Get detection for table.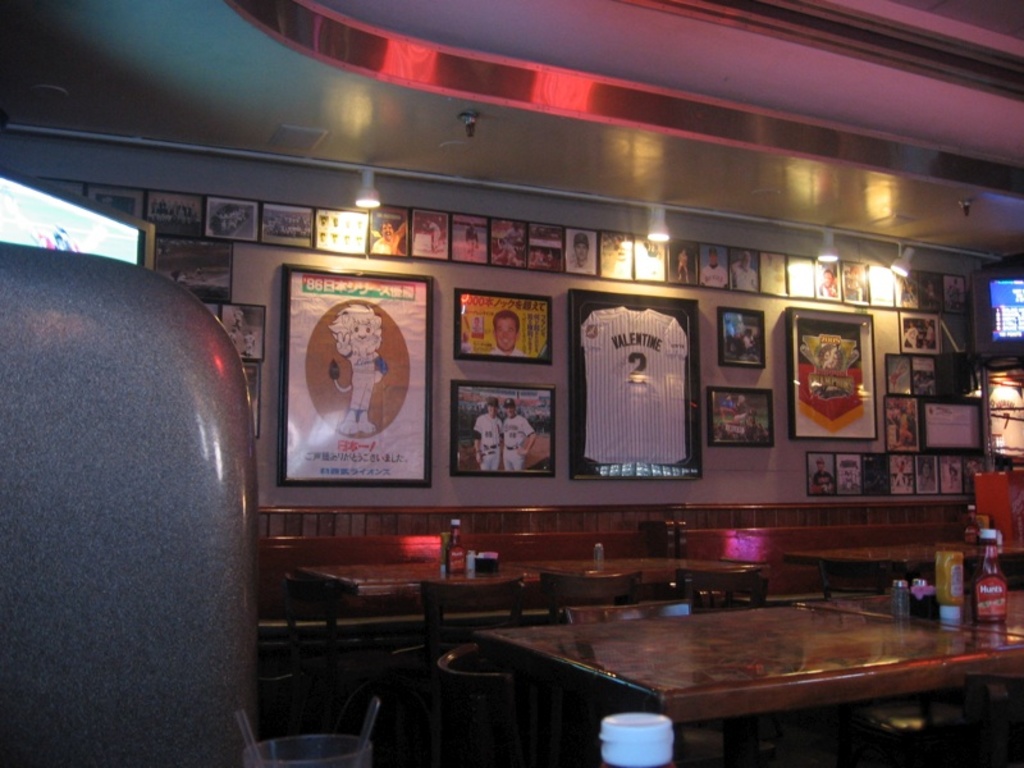
Detection: rect(845, 576, 1023, 636).
